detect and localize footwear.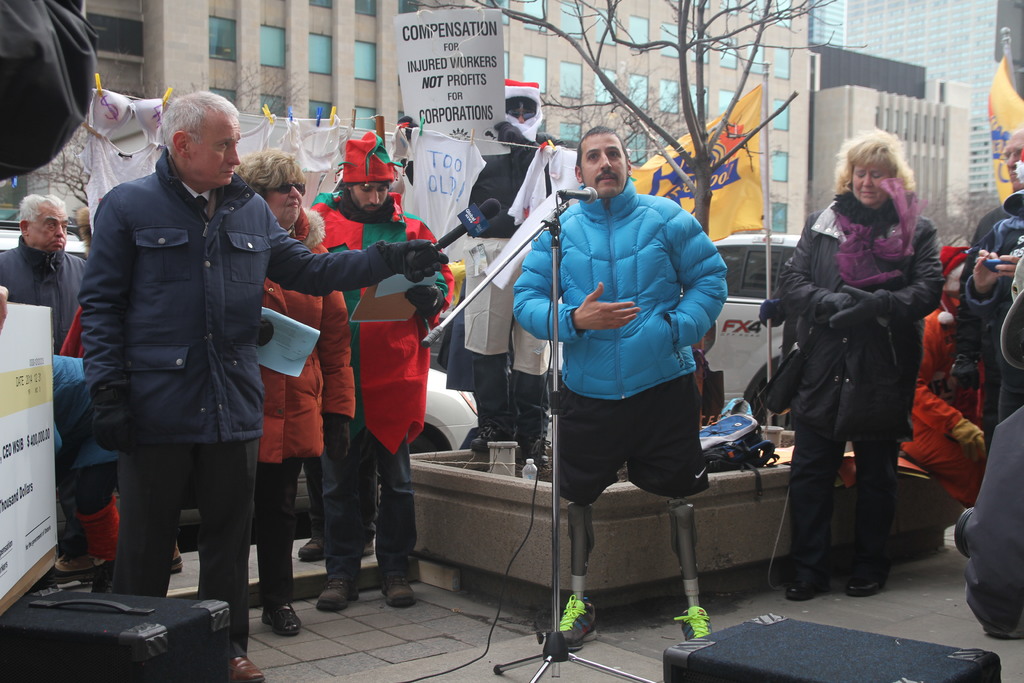
Localized at Rect(559, 596, 596, 651).
